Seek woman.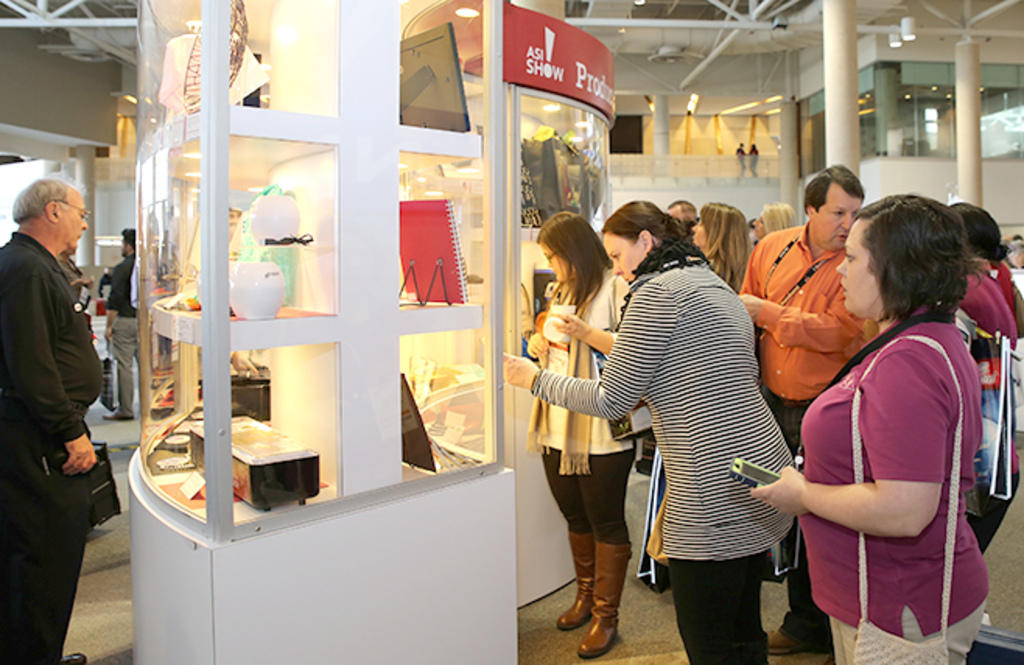
(750,206,797,240).
